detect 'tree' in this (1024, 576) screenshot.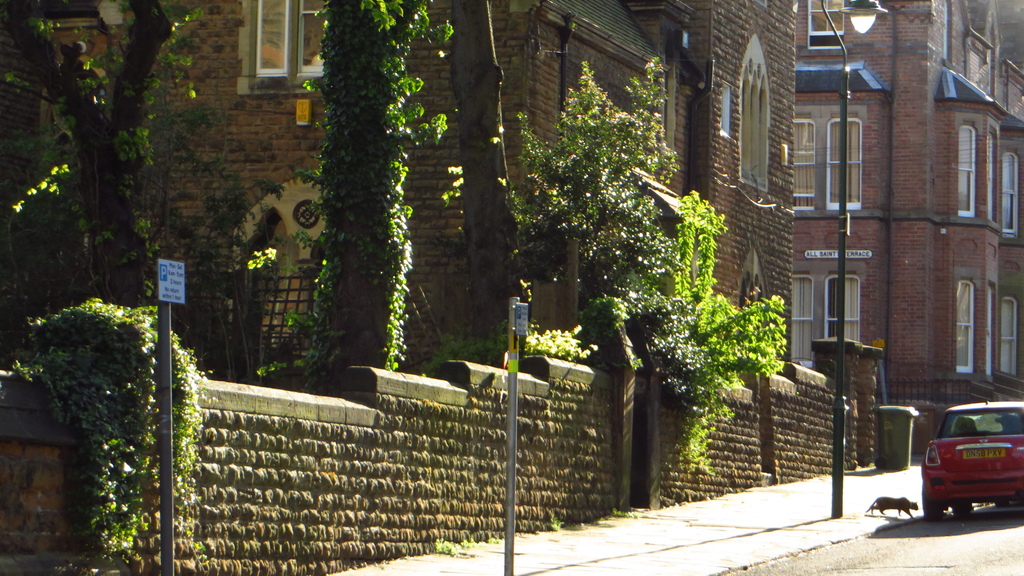
Detection: l=439, t=0, r=525, b=380.
